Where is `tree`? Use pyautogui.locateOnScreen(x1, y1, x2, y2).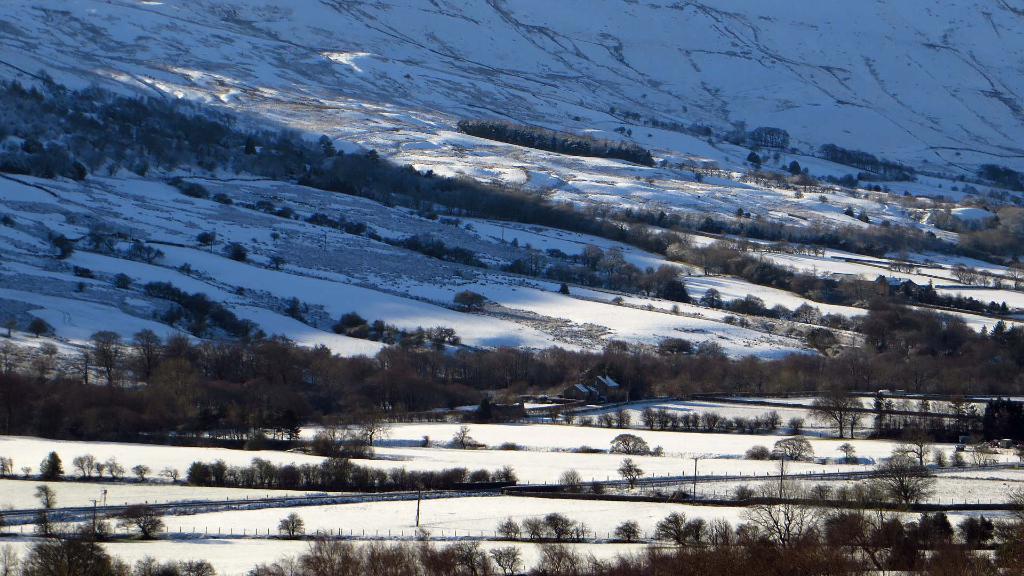
pyautogui.locateOnScreen(277, 515, 306, 534).
